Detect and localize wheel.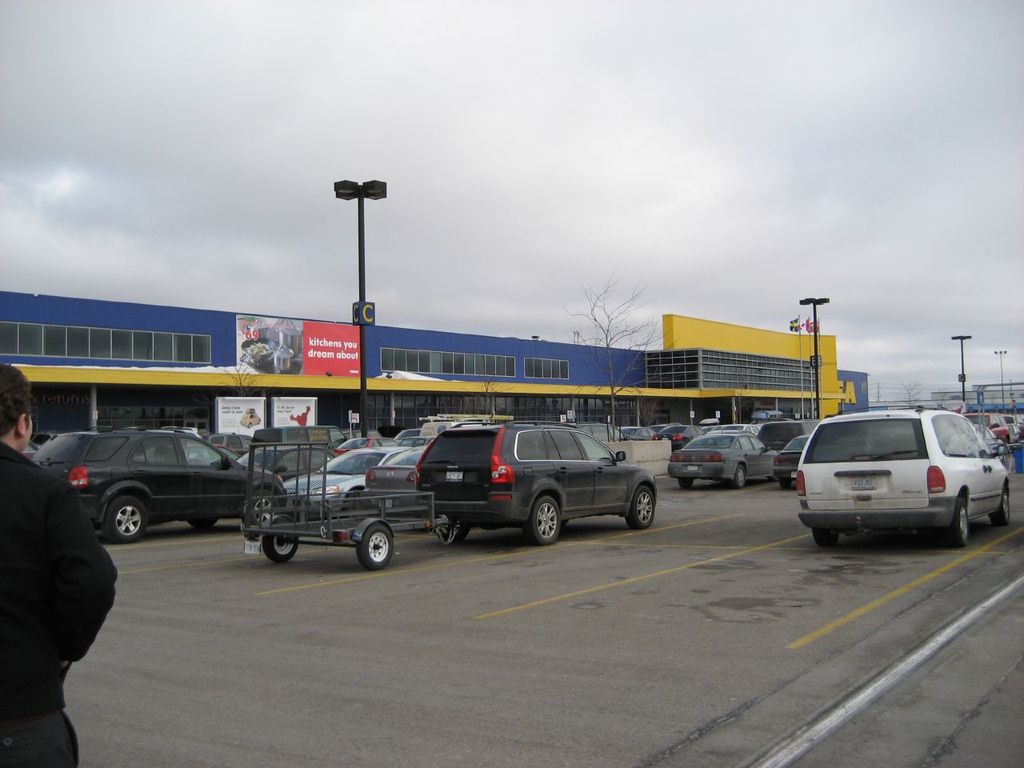
Localized at 946:498:966:545.
